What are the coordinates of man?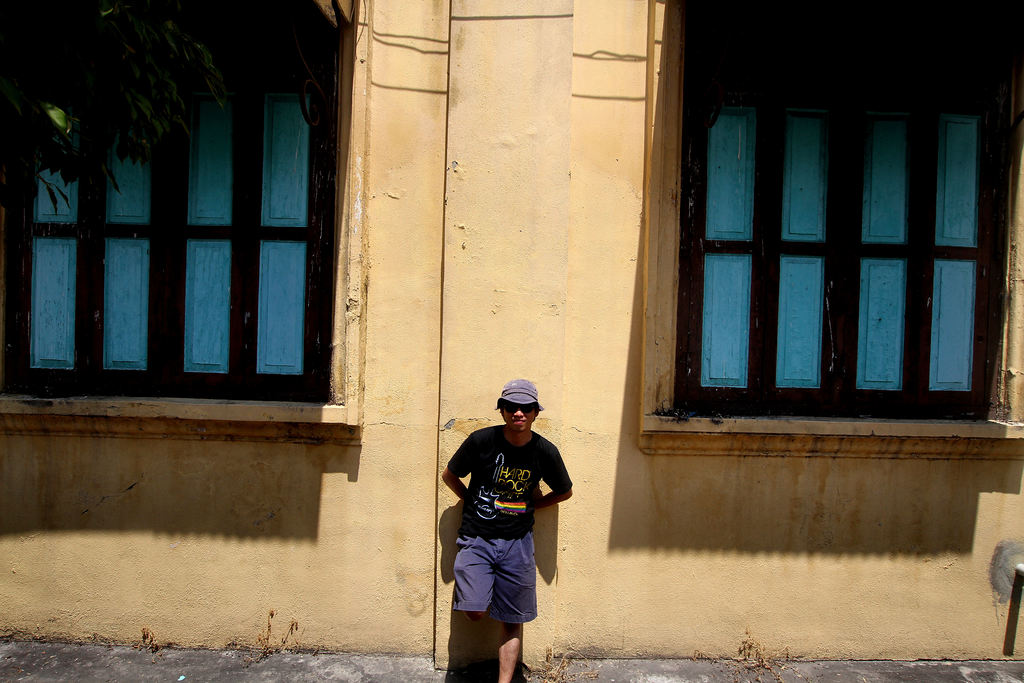
crop(433, 382, 573, 654).
